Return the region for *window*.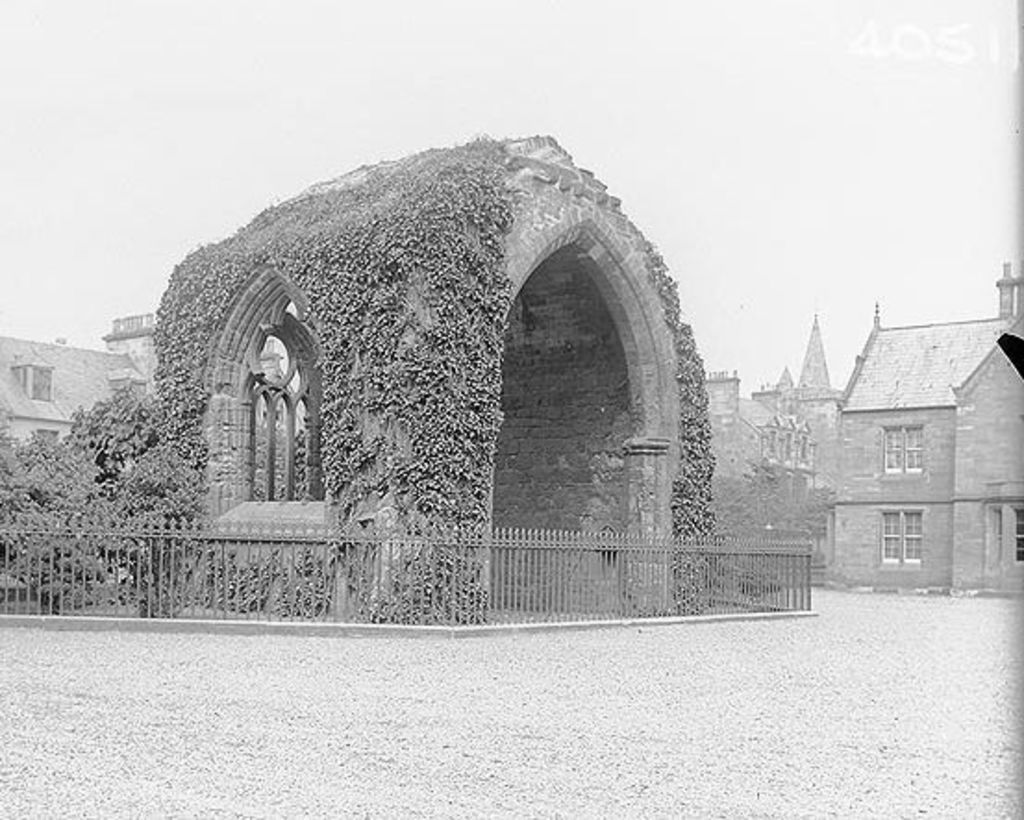
(1011, 511, 1022, 559).
